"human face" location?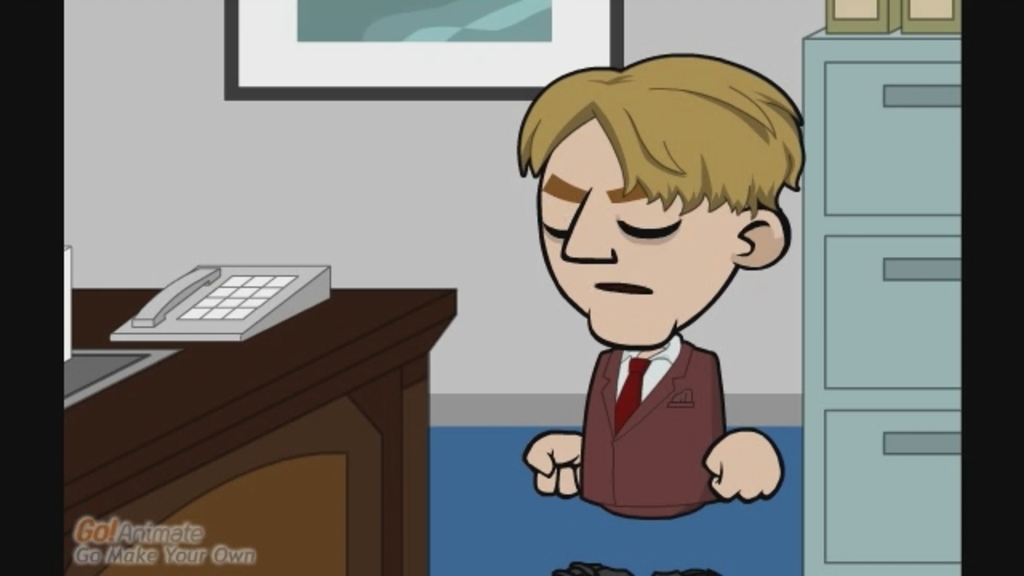
531 112 784 338
